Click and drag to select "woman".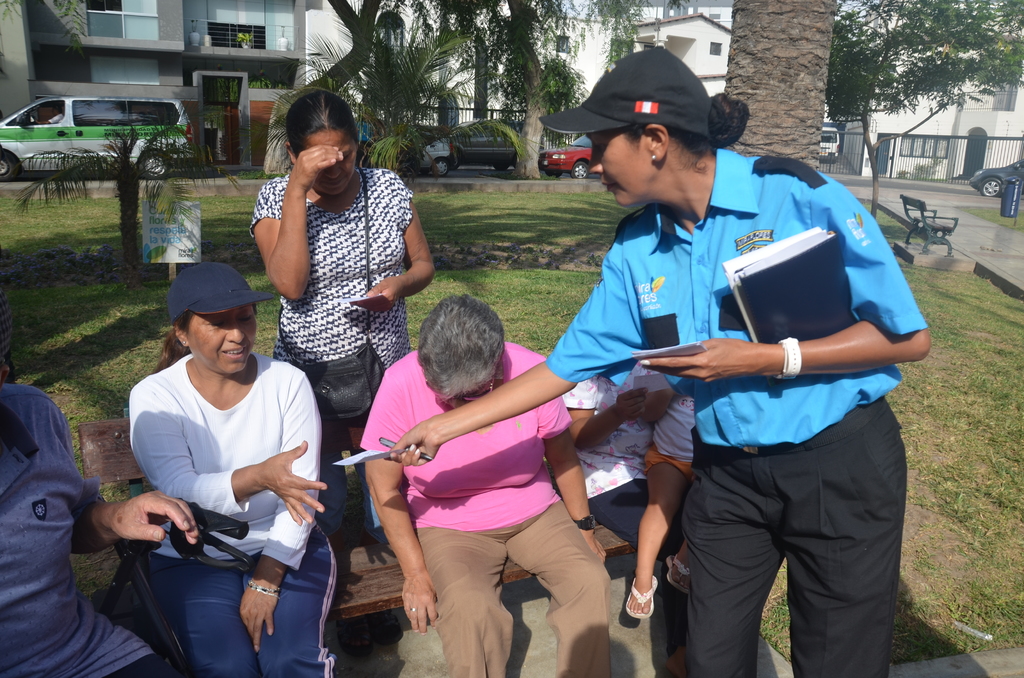
Selection: 243, 87, 438, 534.
